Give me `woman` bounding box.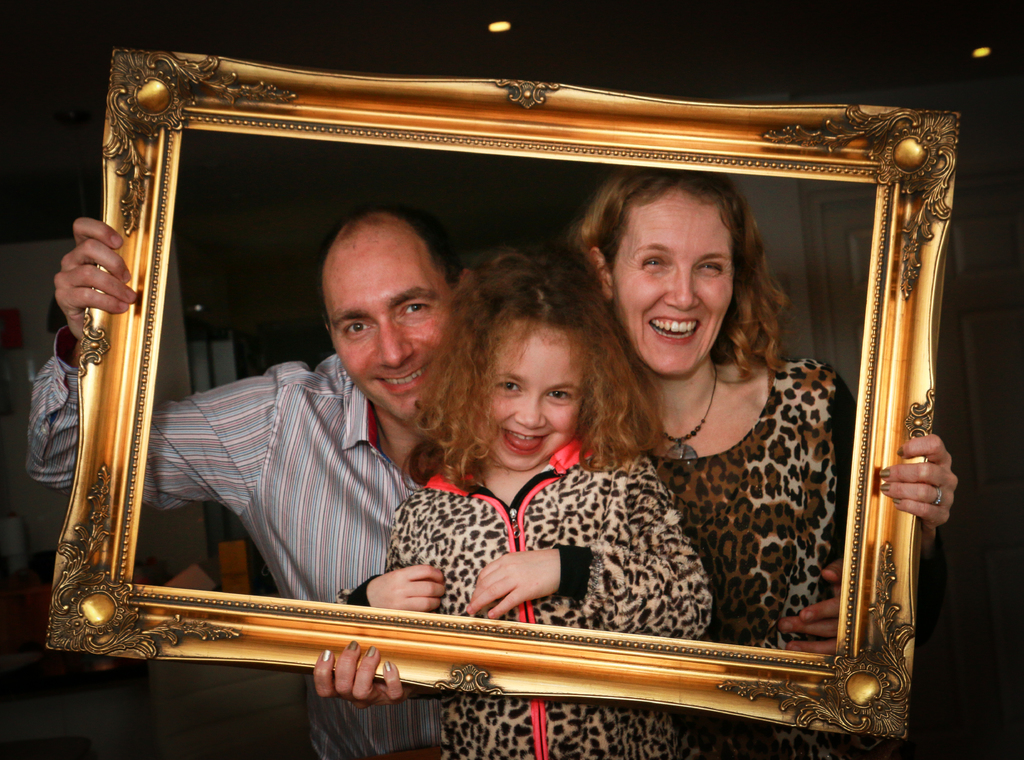
x1=536, y1=166, x2=957, y2=759.
